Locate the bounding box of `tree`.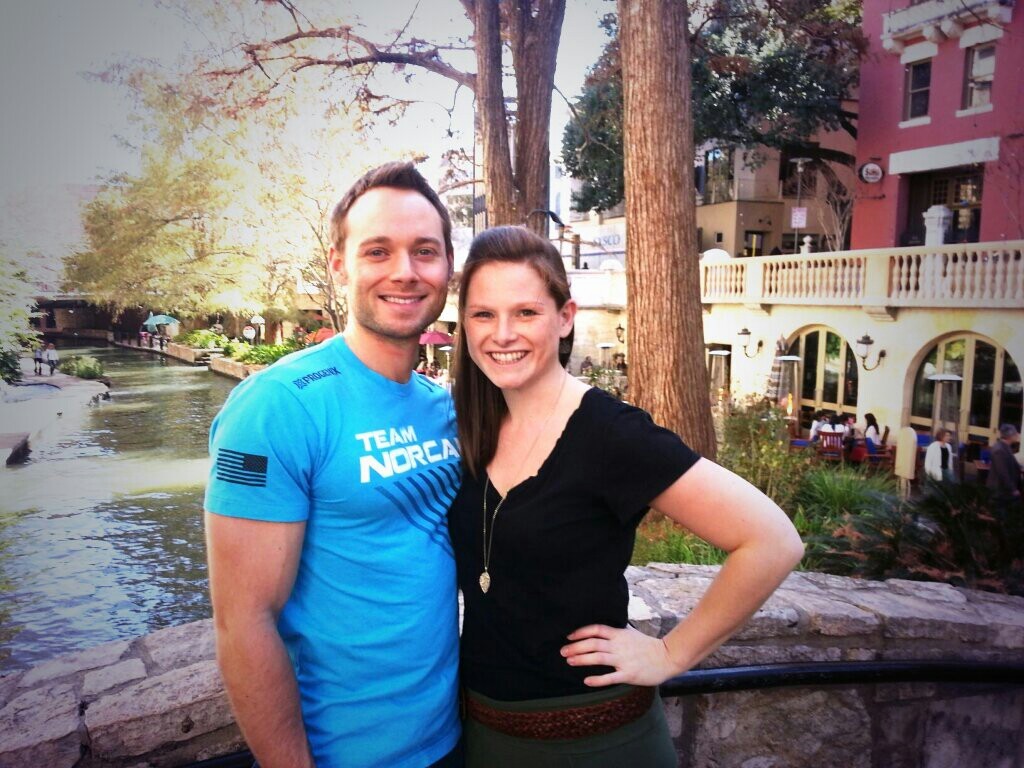
Bounding box: (x1=56, y1=60, x2=358, y2=340).
